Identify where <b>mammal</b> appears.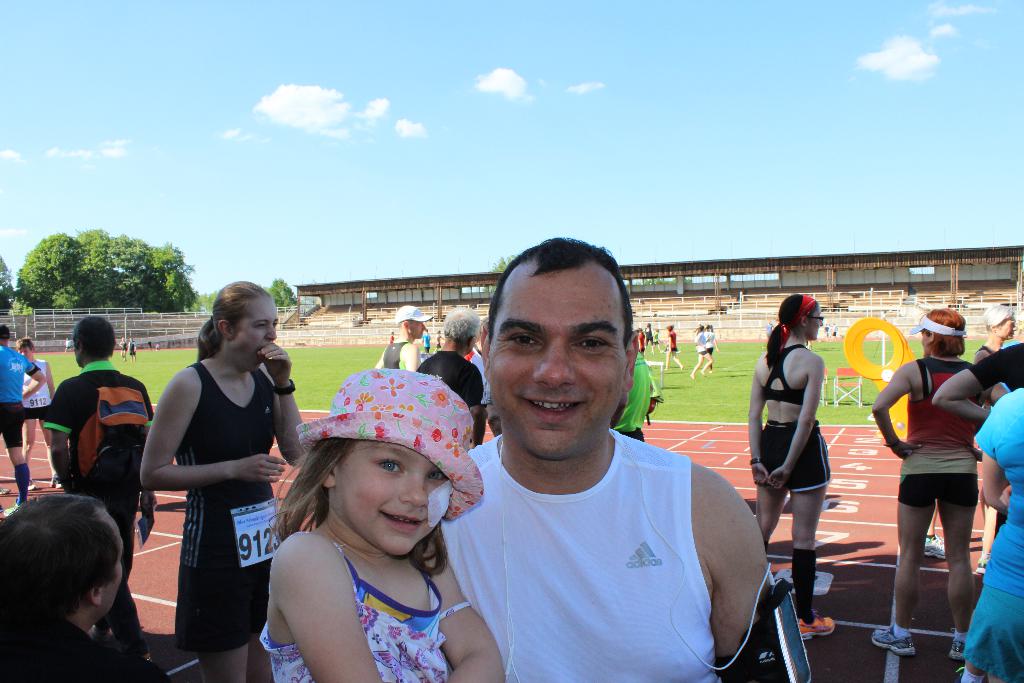
Appears at (left=610, top=343, right=662, bottom=443).
